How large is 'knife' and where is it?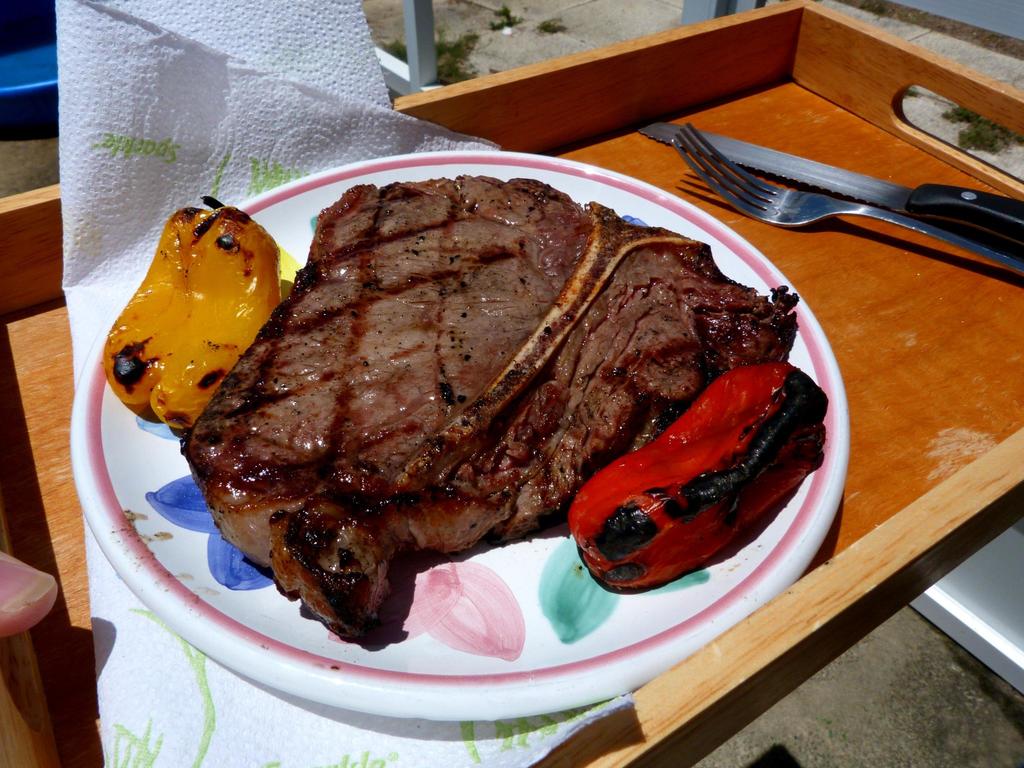
Bounding box: 639:114:1023:248.
